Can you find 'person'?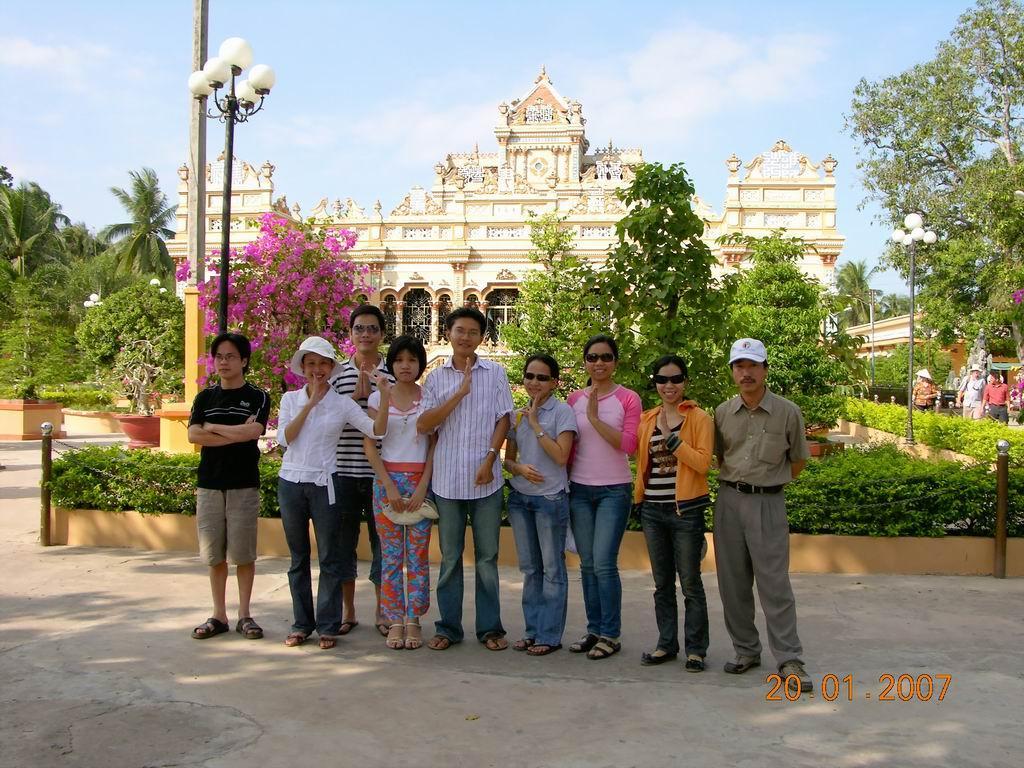
Yes, bounding box: locate(418, 305, 515, 653).
